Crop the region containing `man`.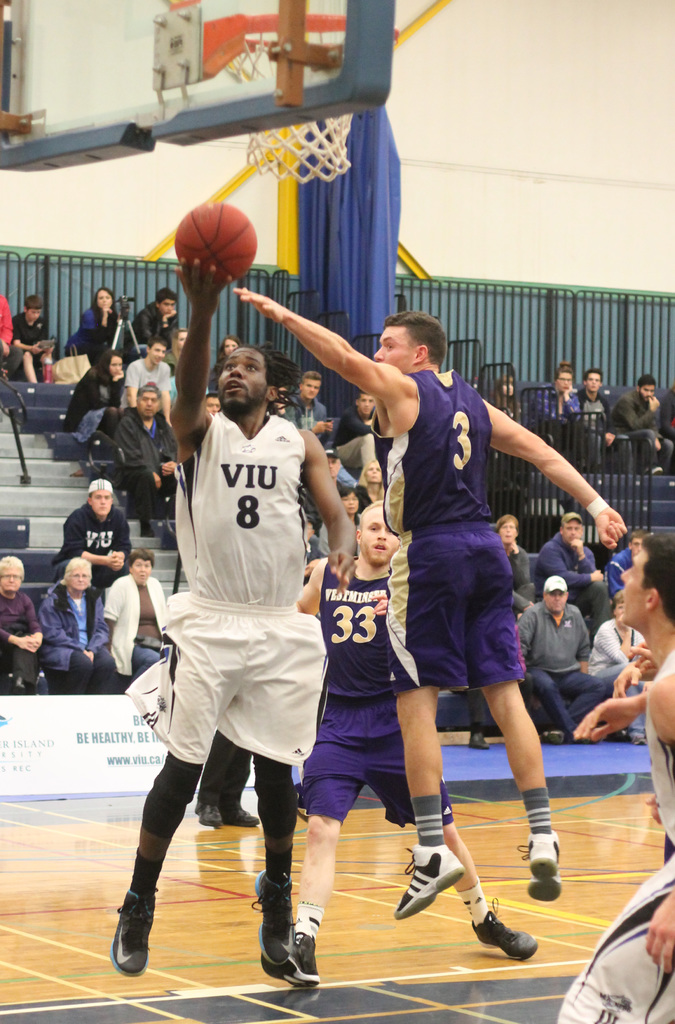
Crop region: 510 573 619 740.
